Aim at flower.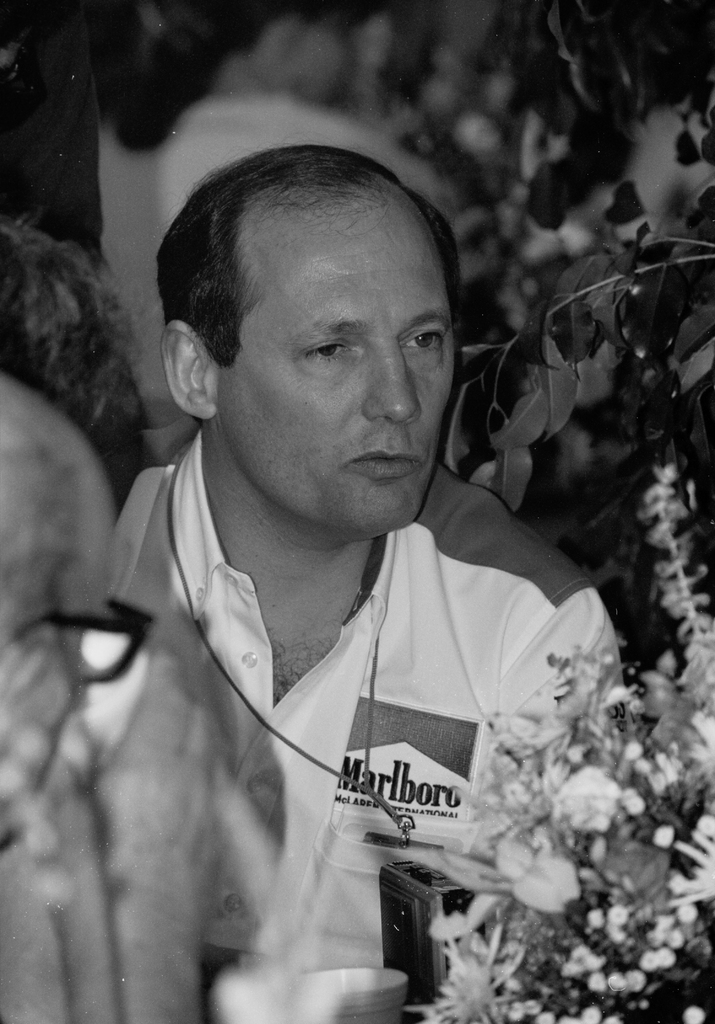
Aimed at Rect(561, 749, 645, 847).
